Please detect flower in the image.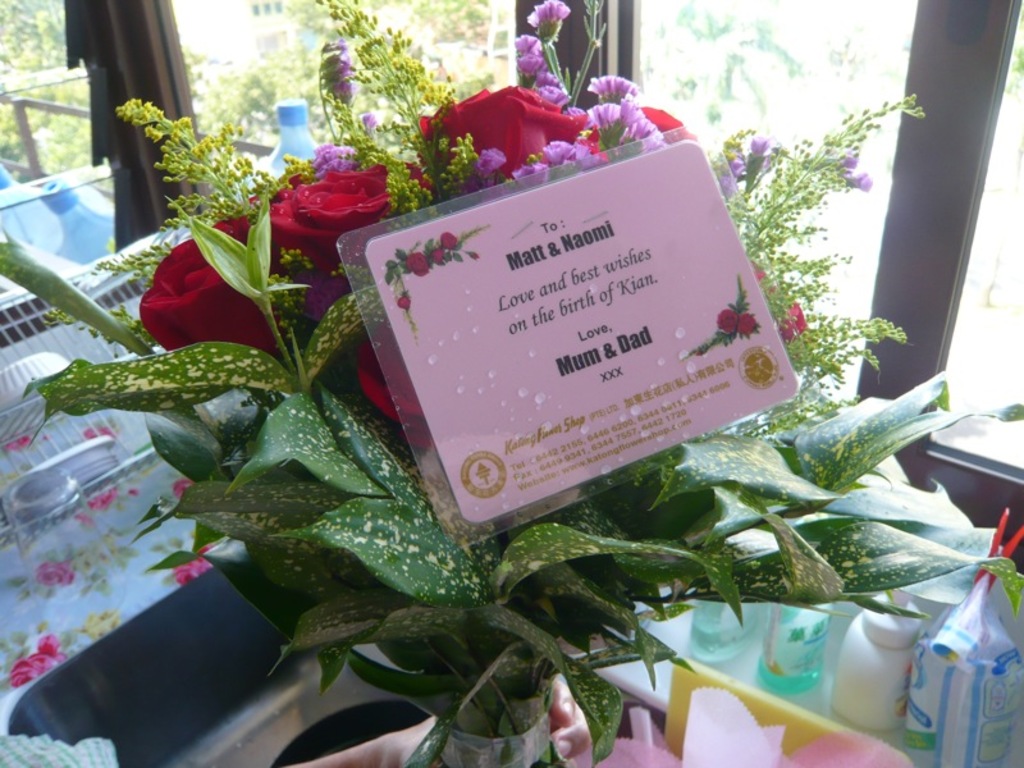
[421, 81, 609, 184].
